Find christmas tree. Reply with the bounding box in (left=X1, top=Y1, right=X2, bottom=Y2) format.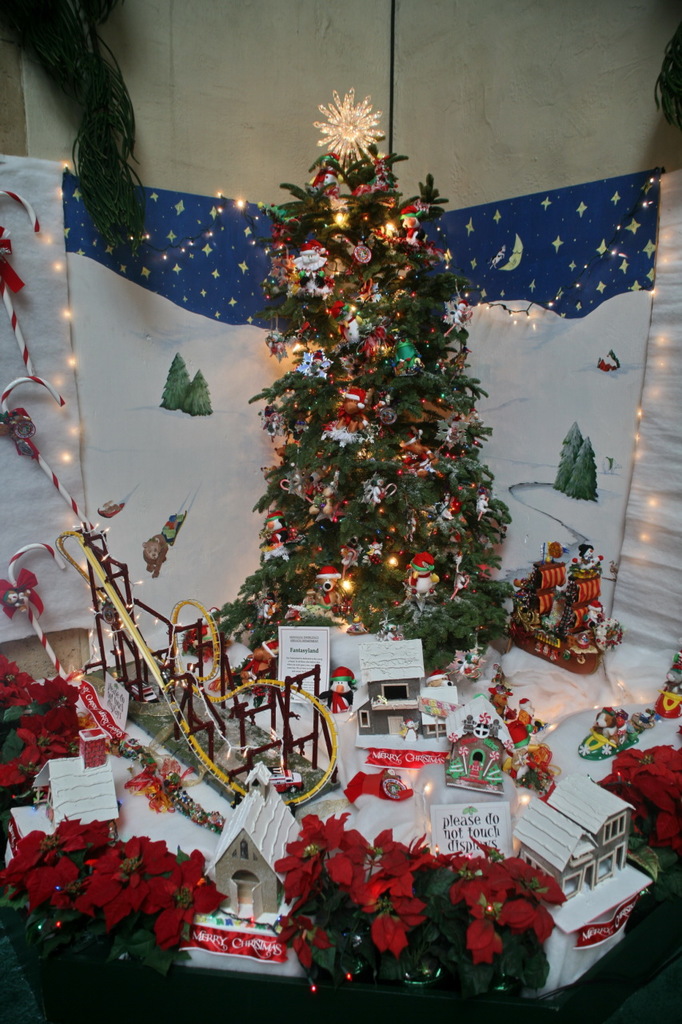
(left=183, top=368, right=214, bottom=421).
